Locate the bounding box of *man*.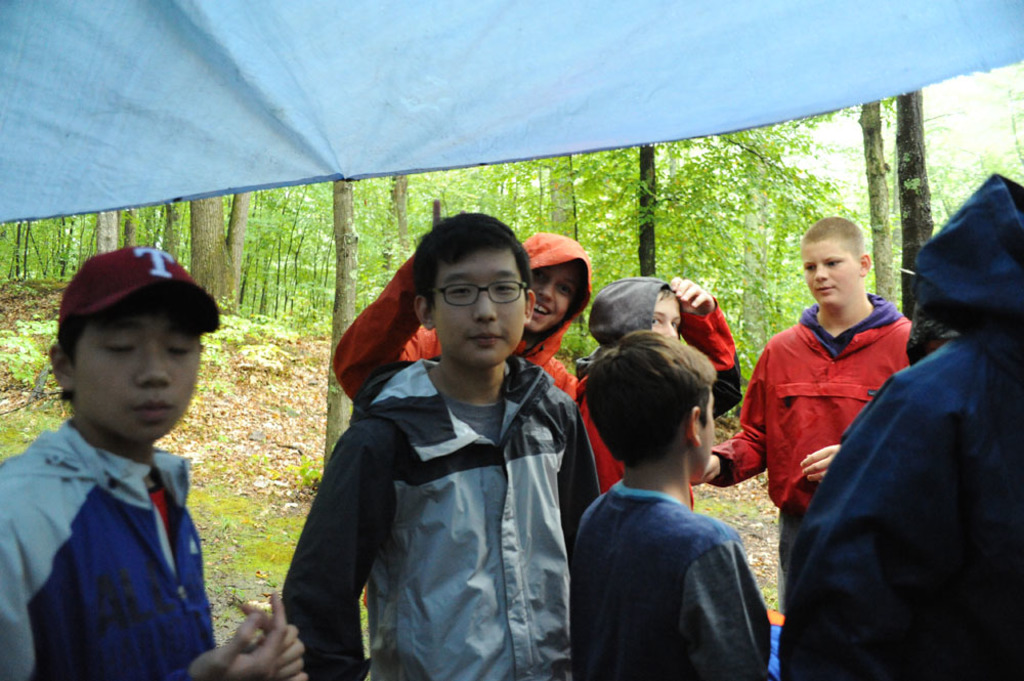
Bounding box: box(689, 217, 919, 624).
